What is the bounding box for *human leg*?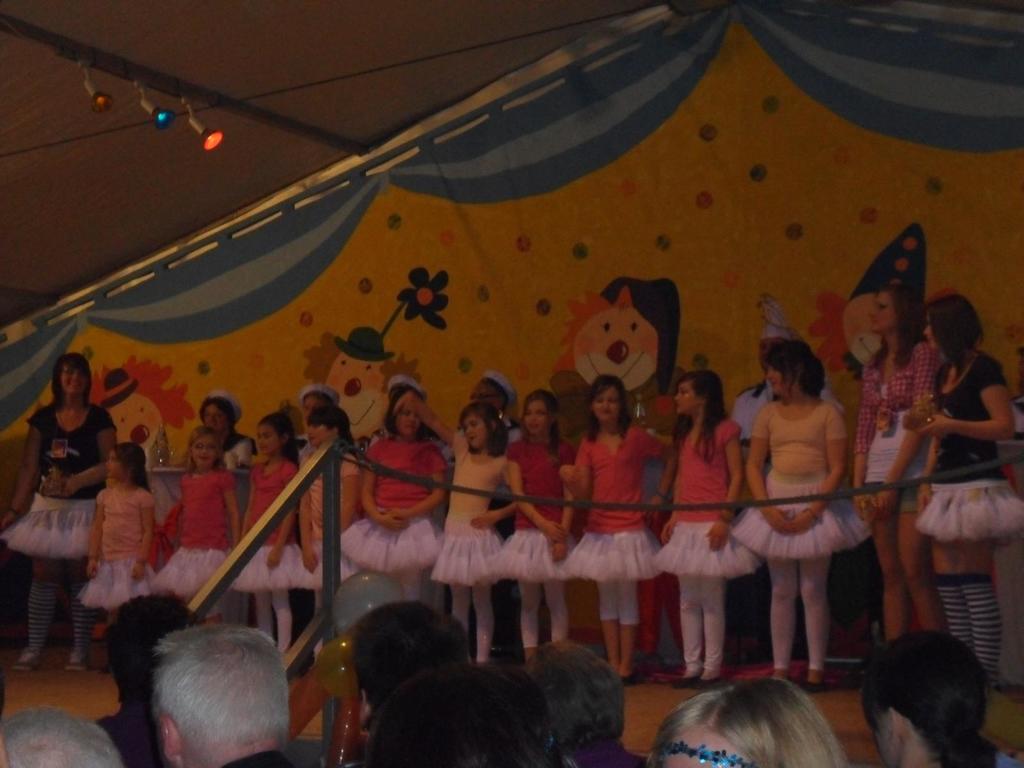
rect(17, 552, 58, 673).
